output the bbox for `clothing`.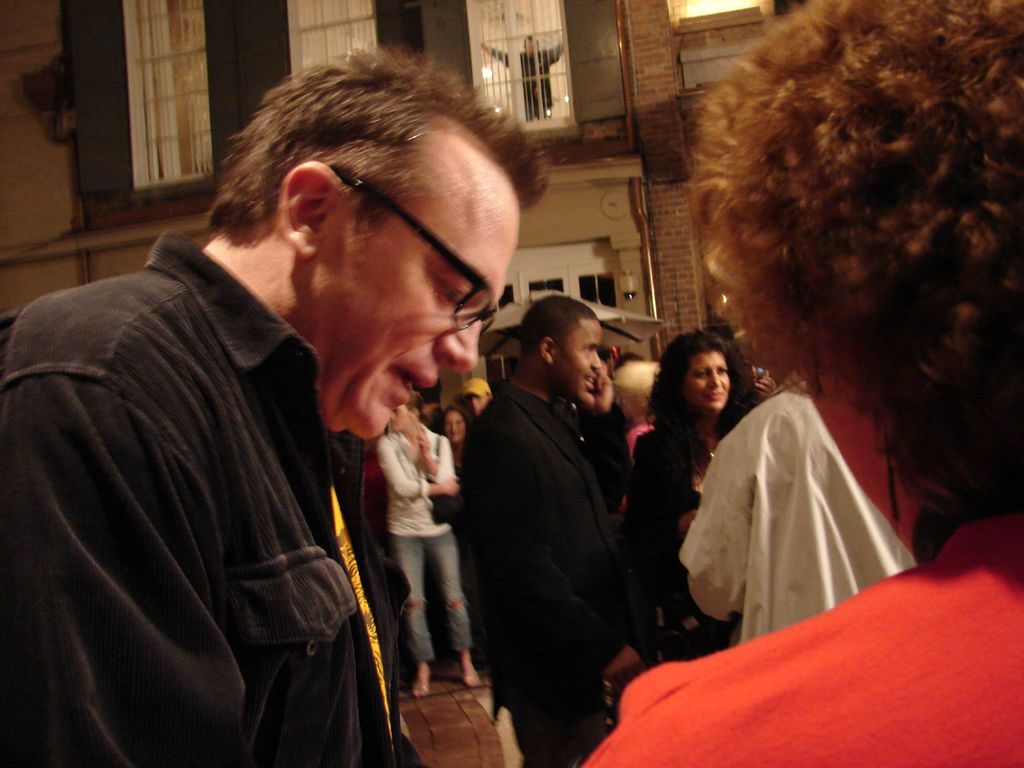
(439, 450, 474, 643).
